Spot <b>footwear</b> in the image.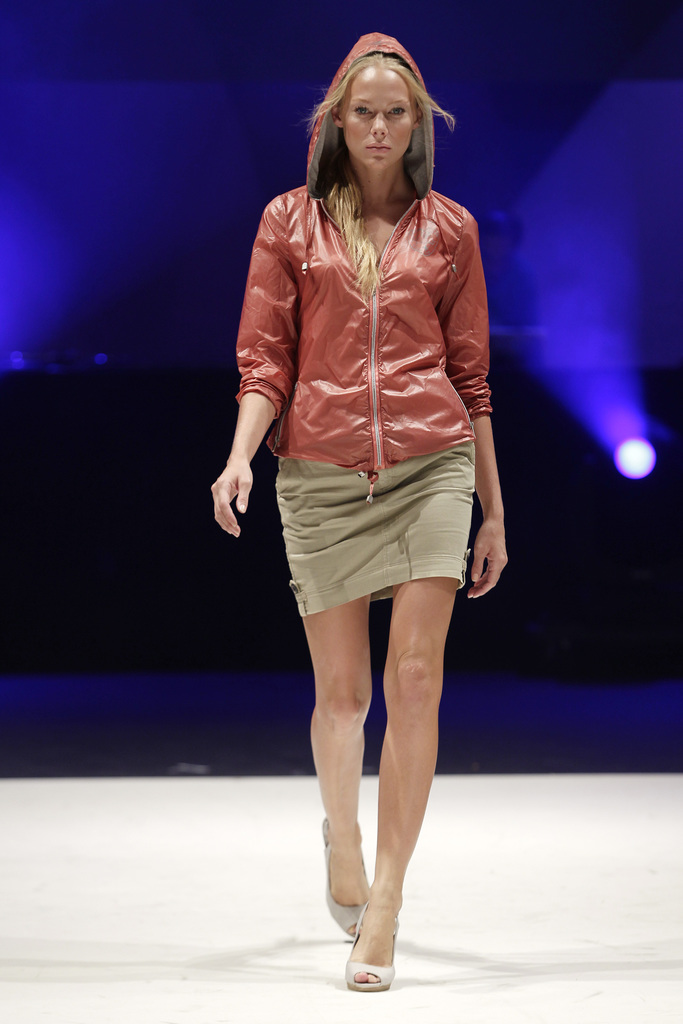
<b>footwear</b> found at {"left": 320, "top": 807, "right": 365, "bottom": 940}.
